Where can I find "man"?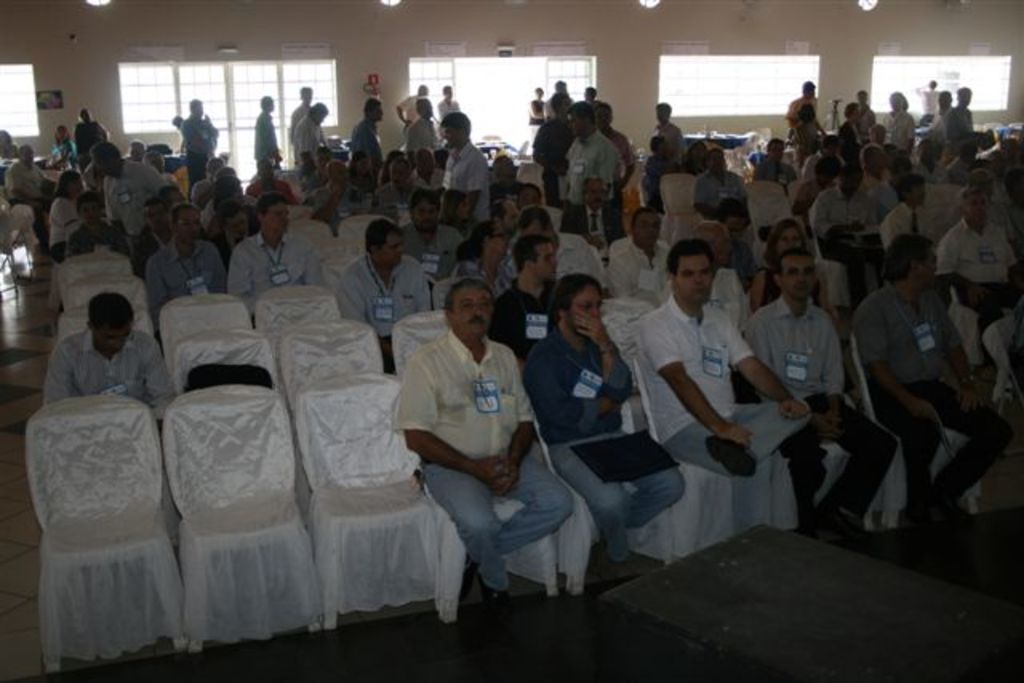
You can find it at bbox(483, 198, 518, 264).
